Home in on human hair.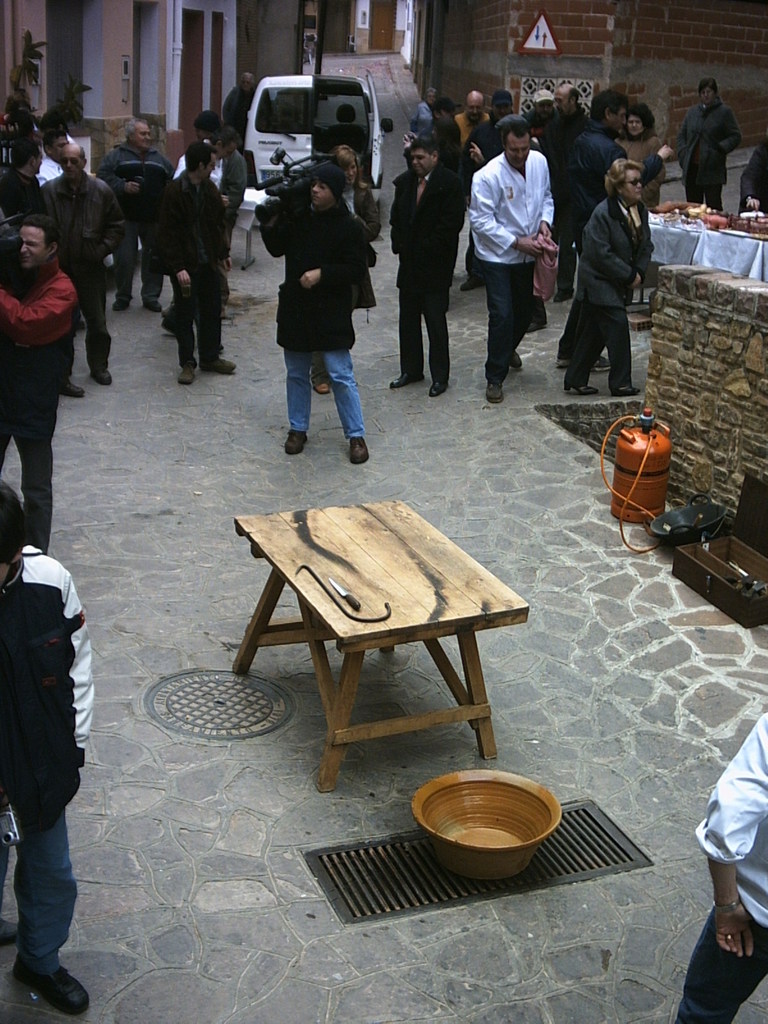
Homed in at detection(699, 78, 718, 101).
